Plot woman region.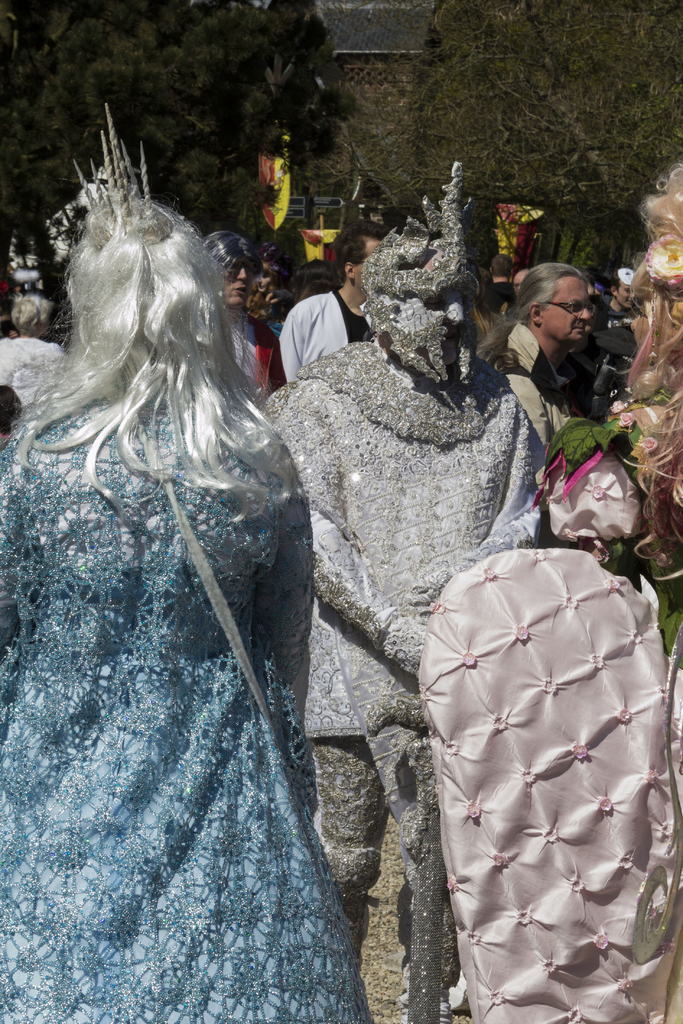
Plotted at <bbox>7, 99, 368, 1023</bbox>.
